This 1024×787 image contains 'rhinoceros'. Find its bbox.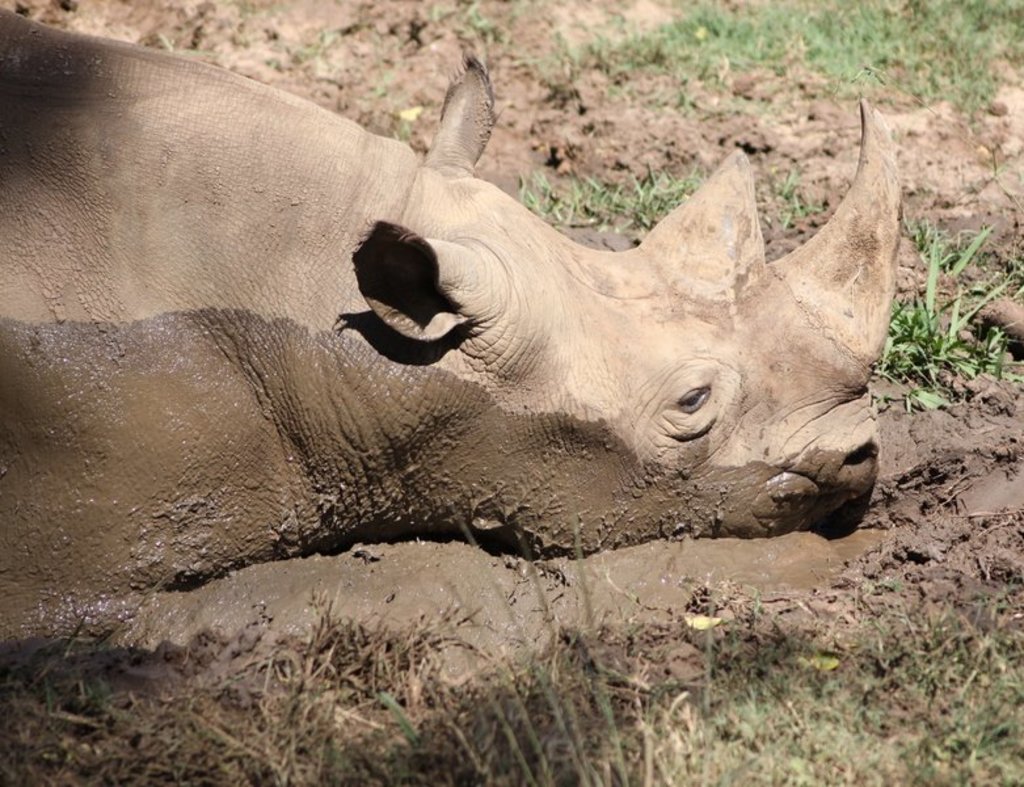
[left=0, top=5, right=911, bottom=664].
